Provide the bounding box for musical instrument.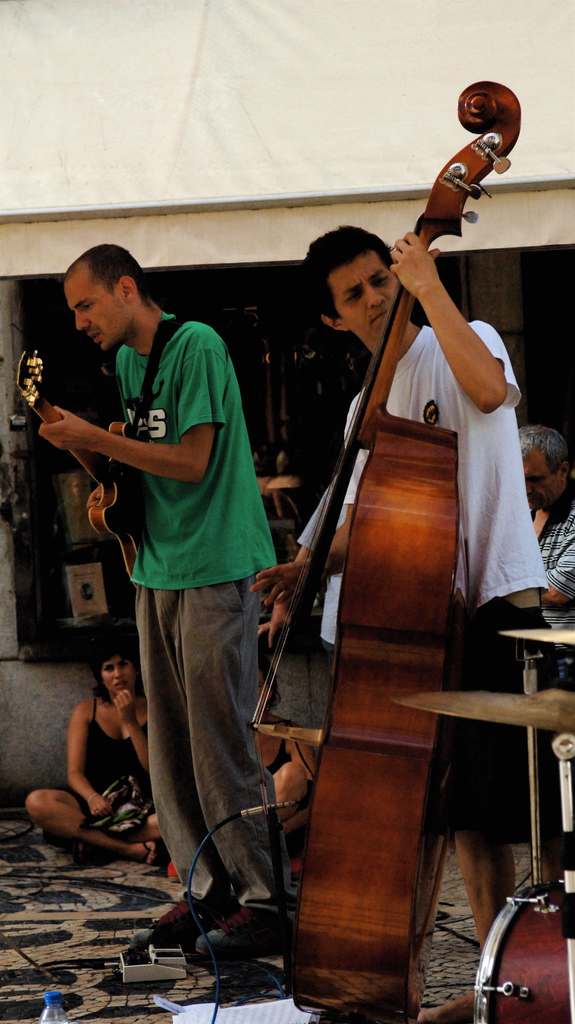
{"left": 242, "top": 73, "right": 536, "bottom": 1011}.
